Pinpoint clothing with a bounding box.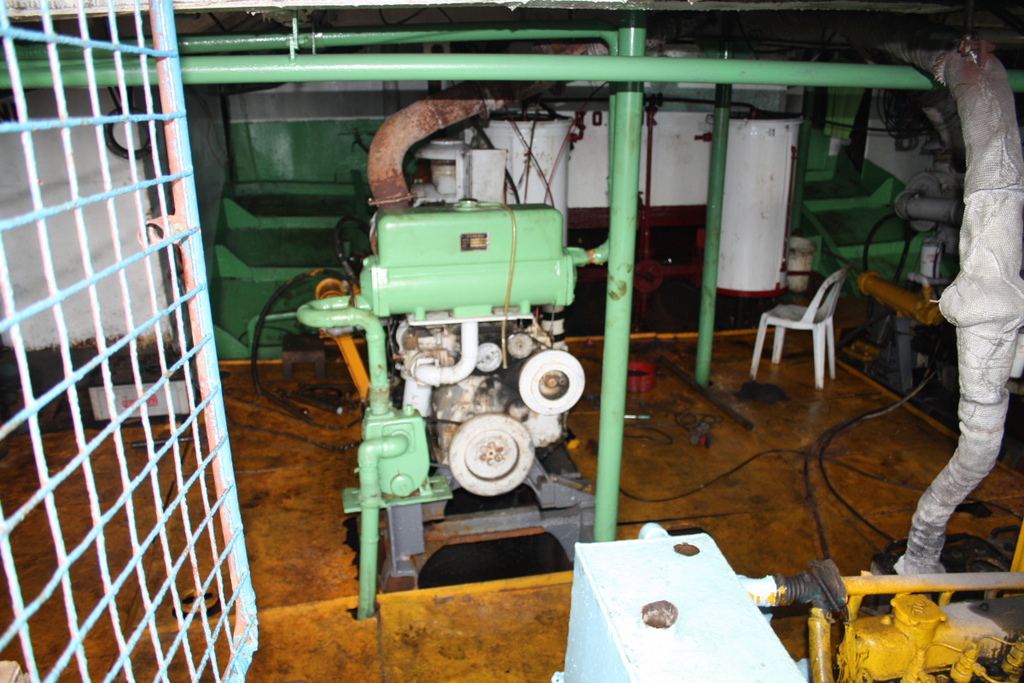
crop(877, 17, 1020, 590).
